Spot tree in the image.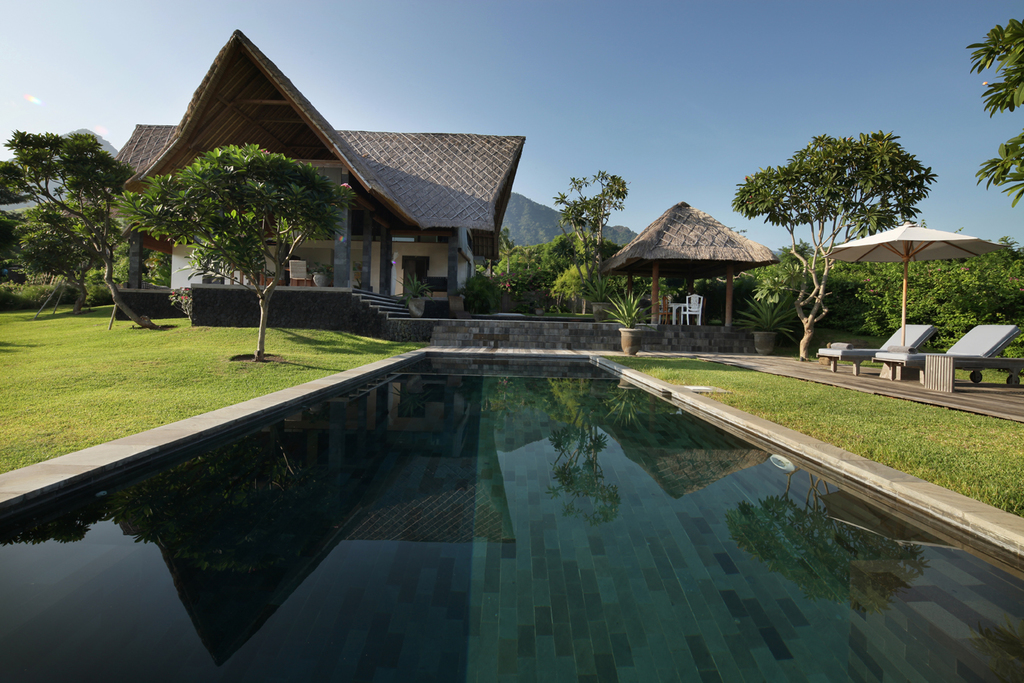
tree found at [left=103, top=139, right=353, bottom=375].
